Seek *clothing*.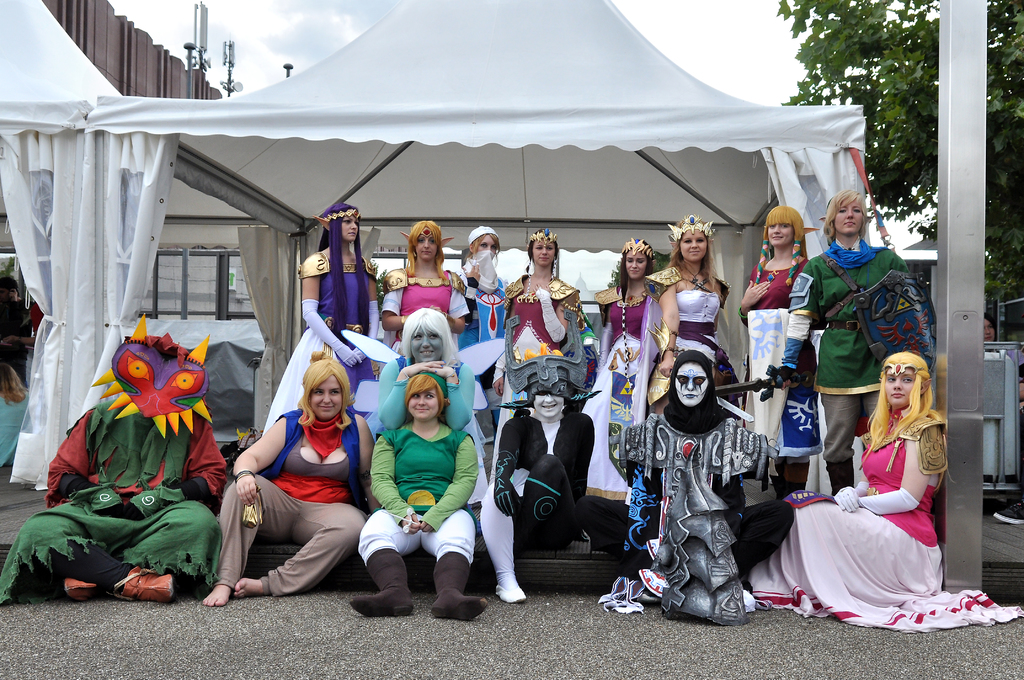
Rect(0, 396, 225, 599).
